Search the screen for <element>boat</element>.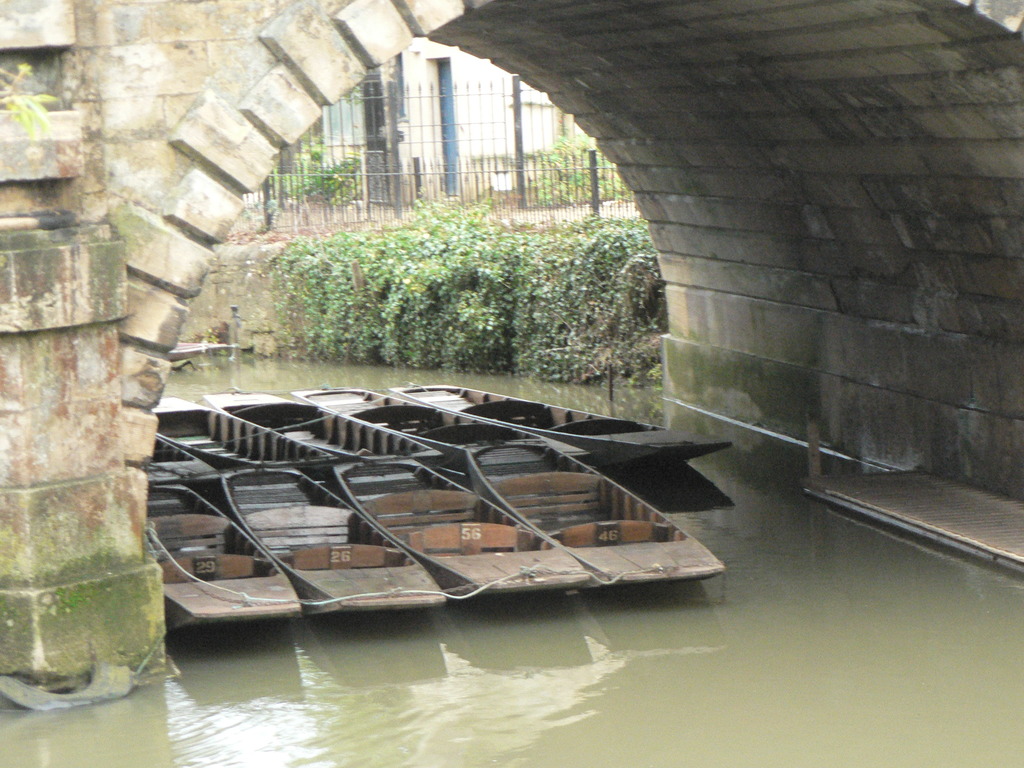
Found at 291, 381, 557, 465.
